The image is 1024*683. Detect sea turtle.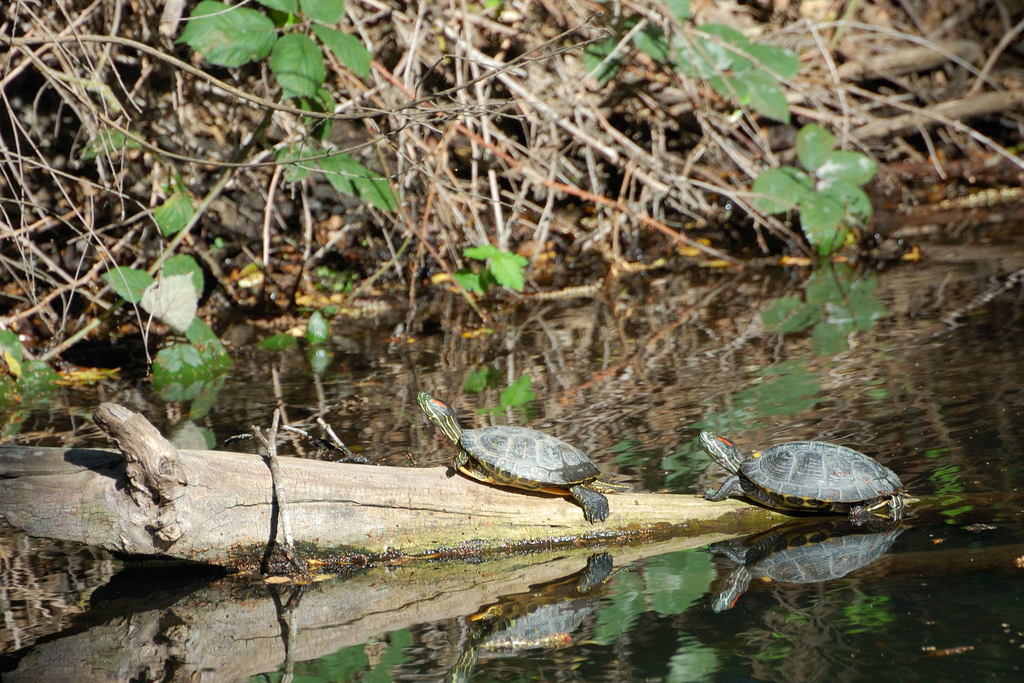
Detection: 417, 388, 612, 522.
